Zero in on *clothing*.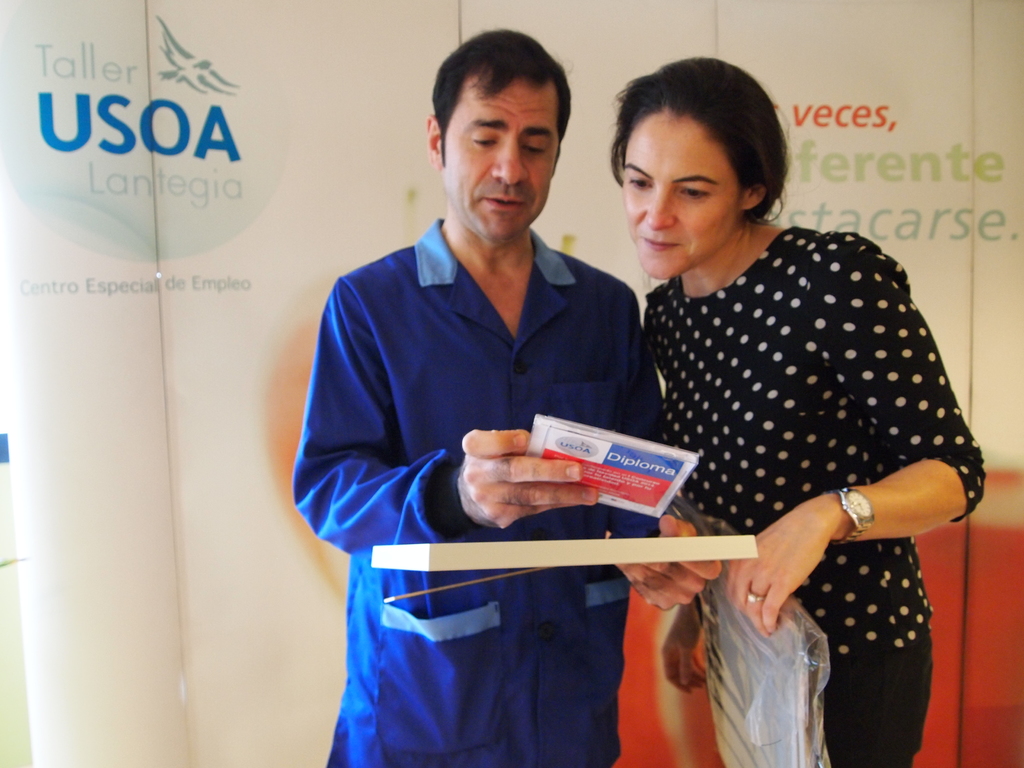
Zeroed in: <bbox>289, 216, 671, 767</bbox>.
